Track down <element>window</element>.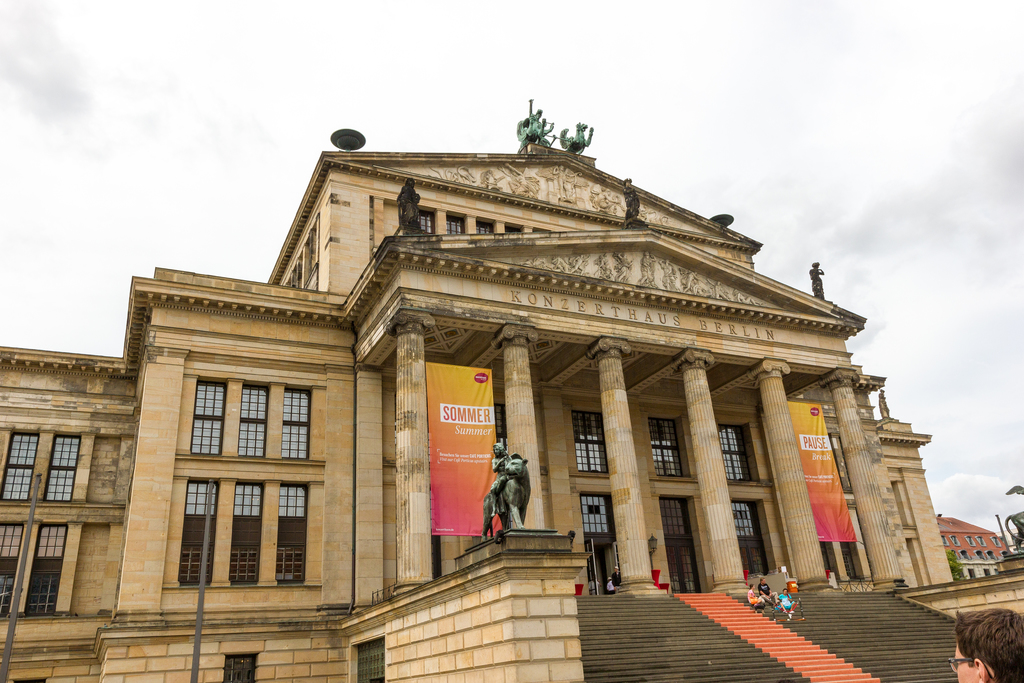
Tracked to 186,370,317,473.
